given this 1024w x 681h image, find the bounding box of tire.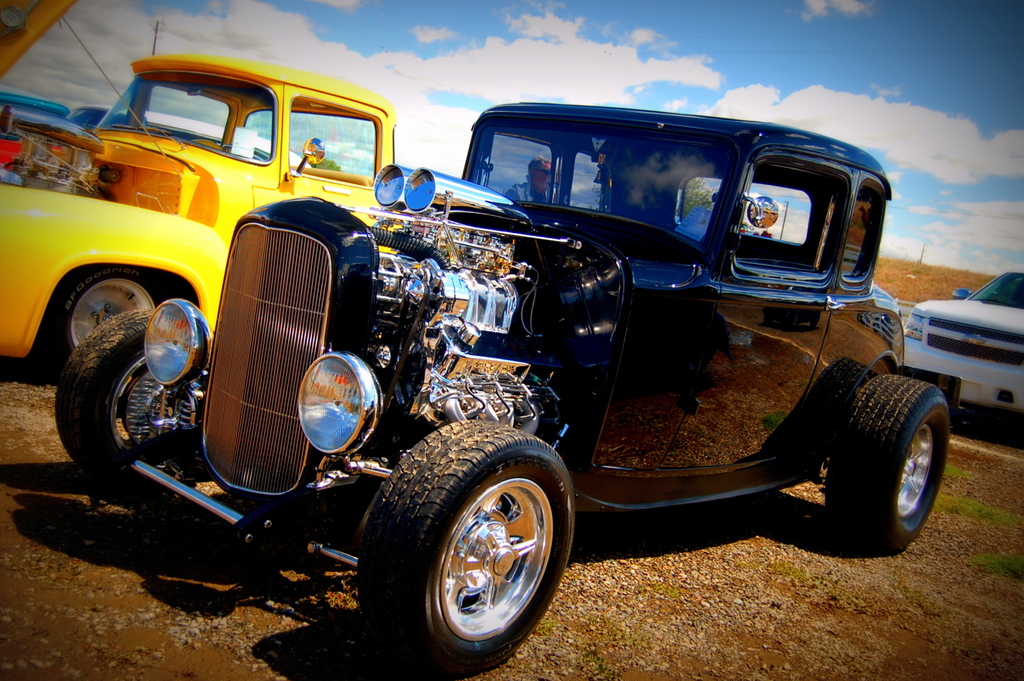
<bbox>819, 367, 950, 556</bbox>.
